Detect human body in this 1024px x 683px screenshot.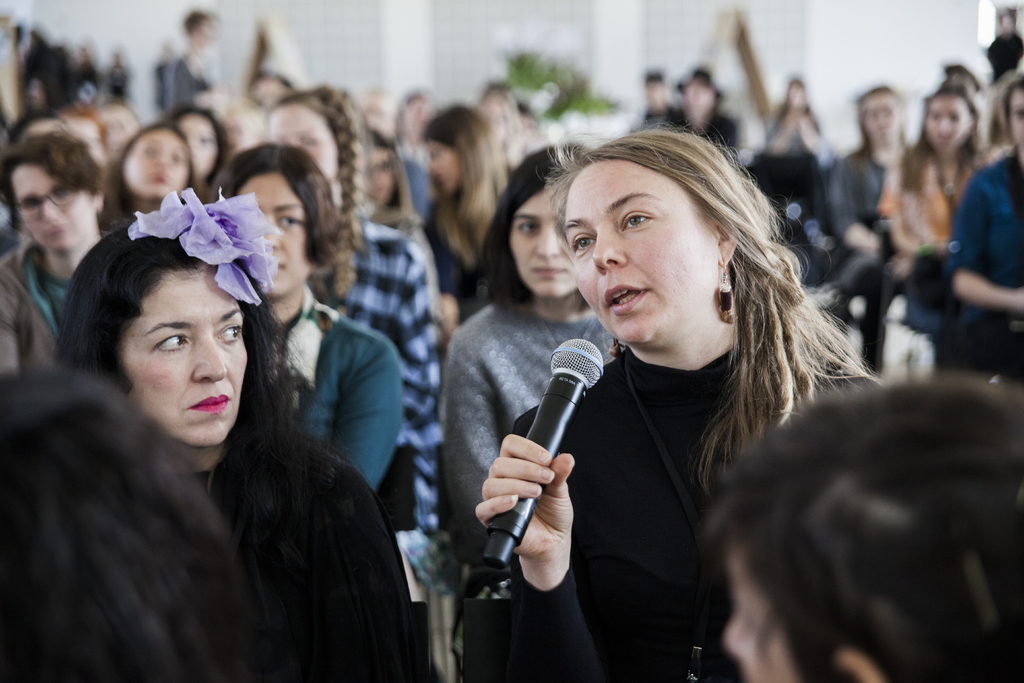
Detection: <box>74,41,102,104</box>.
